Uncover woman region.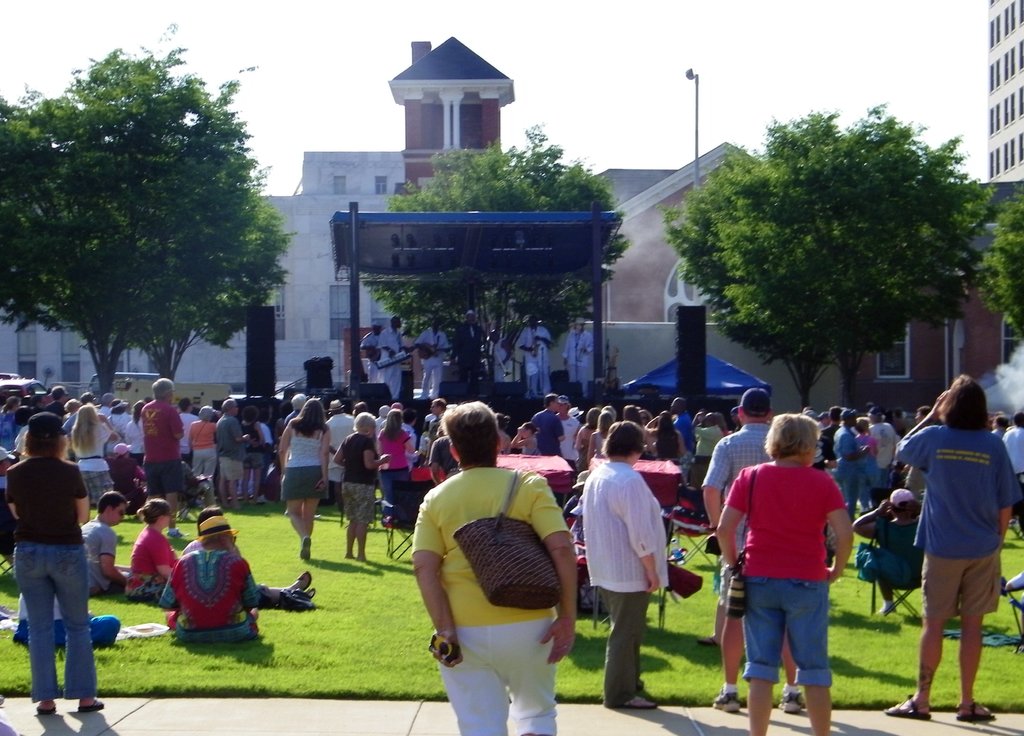
Uncovered: x1=496, y1=413, x2=509, y2=454.
